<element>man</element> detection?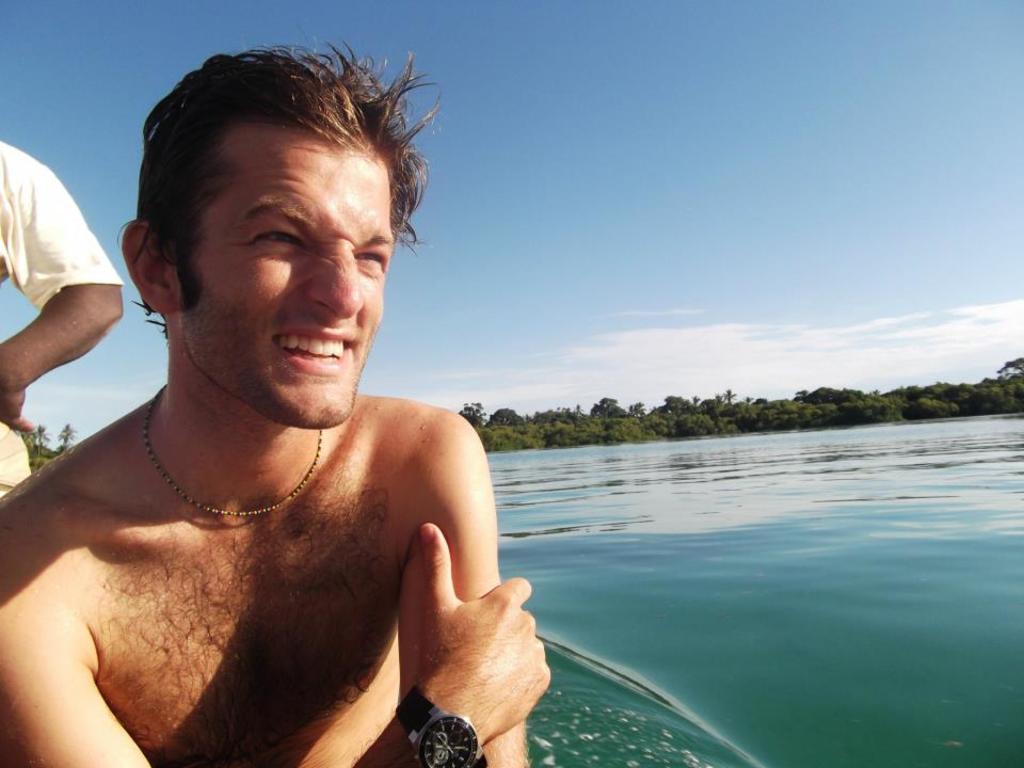
(2,38,545,766)
